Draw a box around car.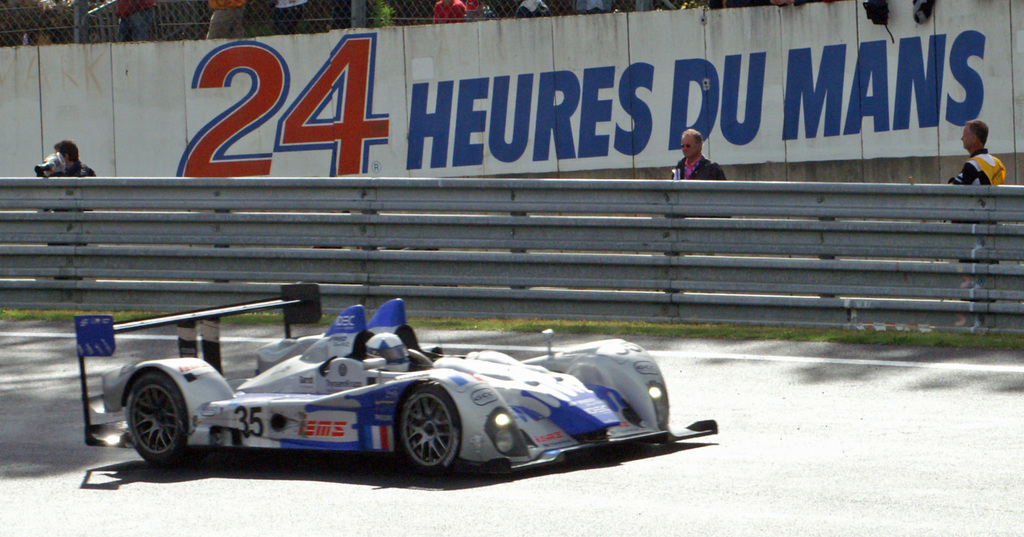
left=77, top=279, right=717, bottom=484.
